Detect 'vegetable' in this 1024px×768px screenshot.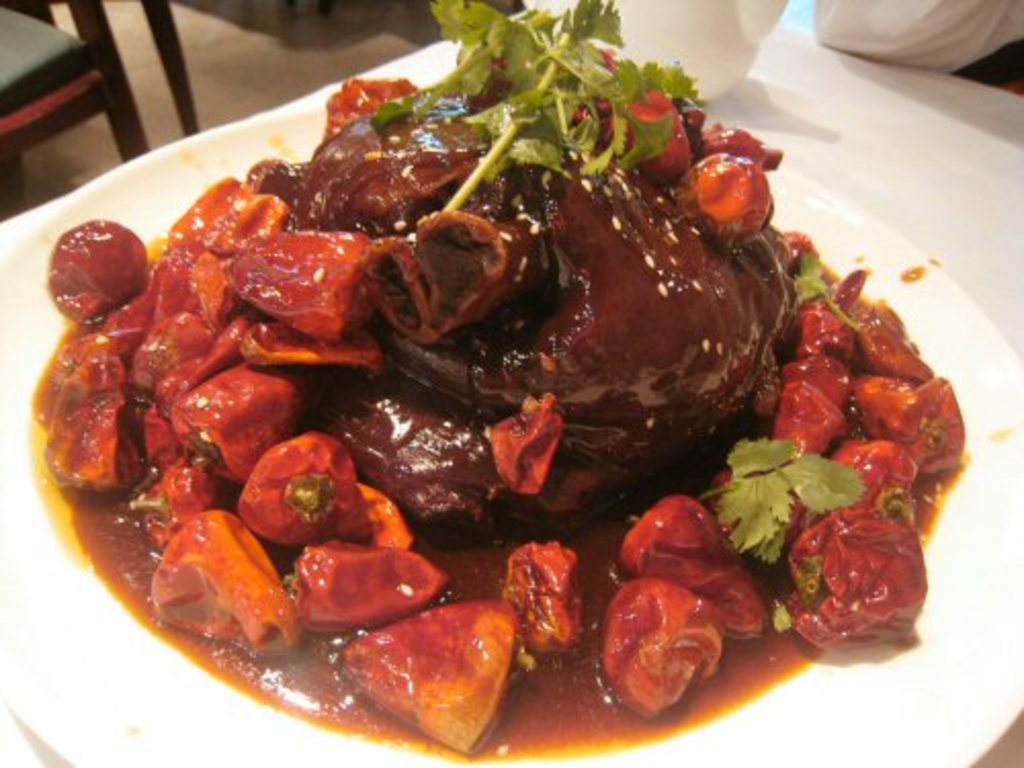
Detection: box(799, 254, 860, 334).
